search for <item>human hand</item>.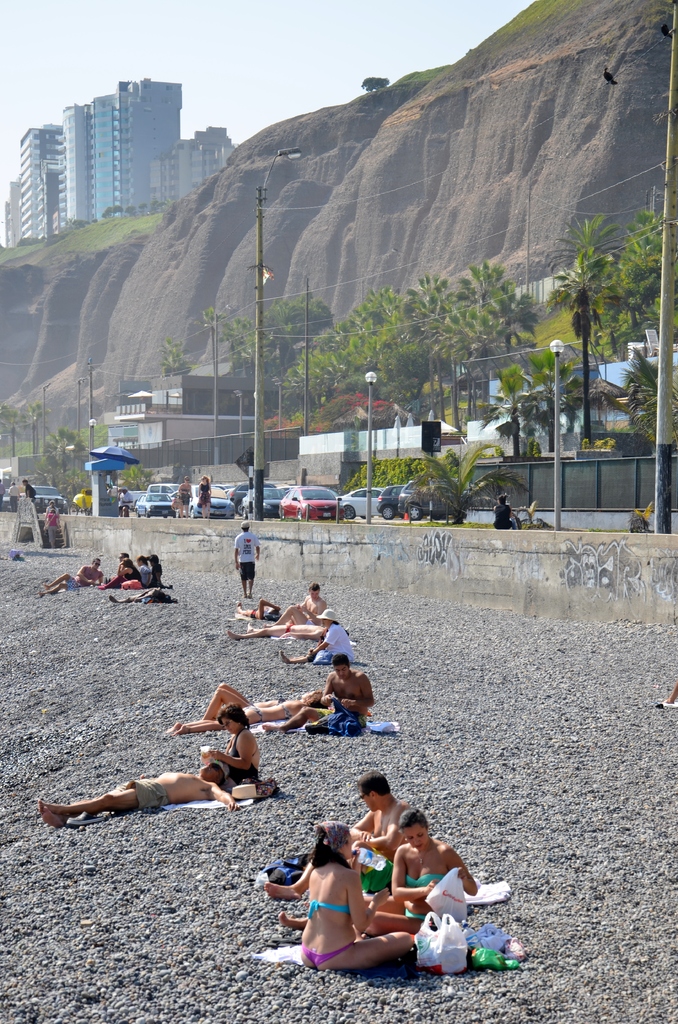
Found at box=[455, 865, 469, 883].
